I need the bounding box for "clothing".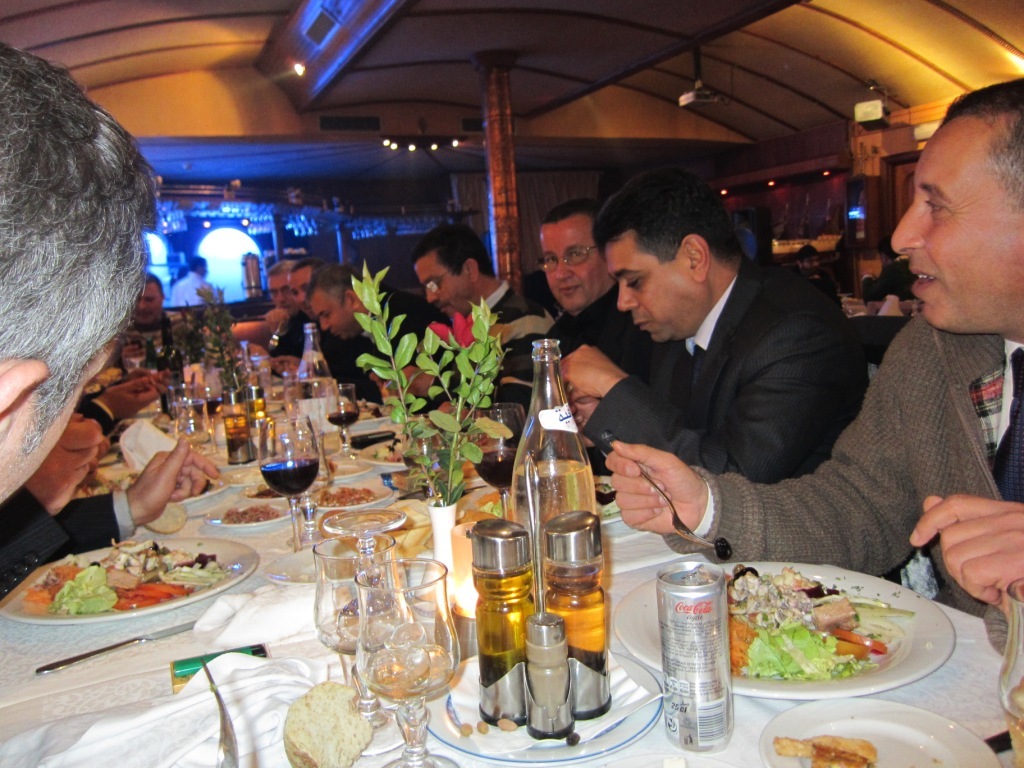
Here it is: {"x1": 413, "y1": 280, "x2": 536, "y2": 406}.
